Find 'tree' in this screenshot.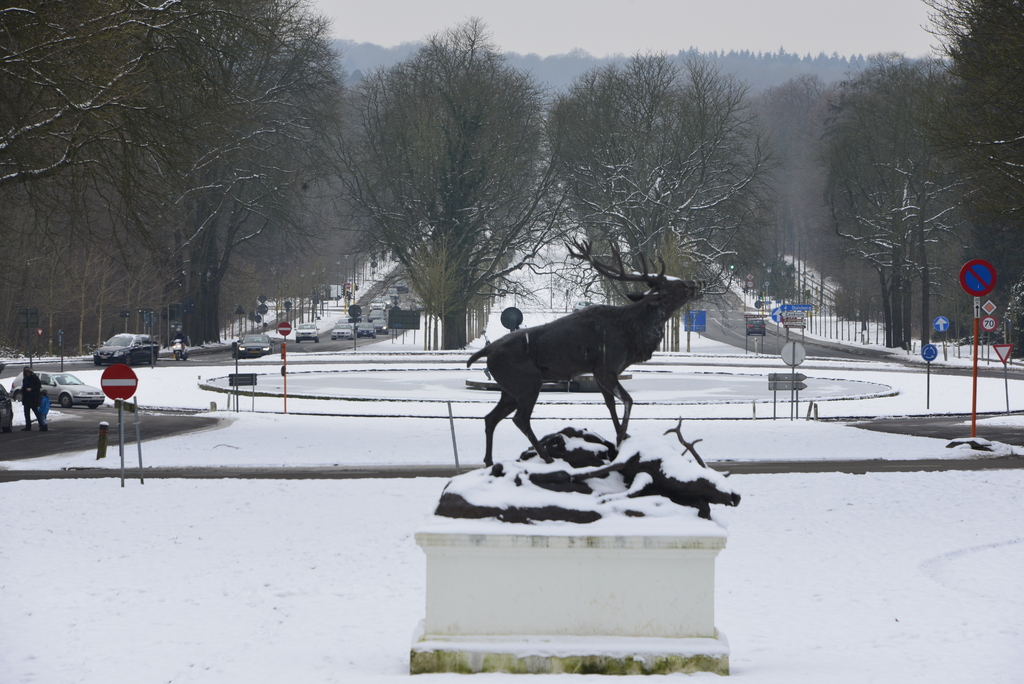
The bounding box for 'tree' is BBox(0, 0, 335, 357).
